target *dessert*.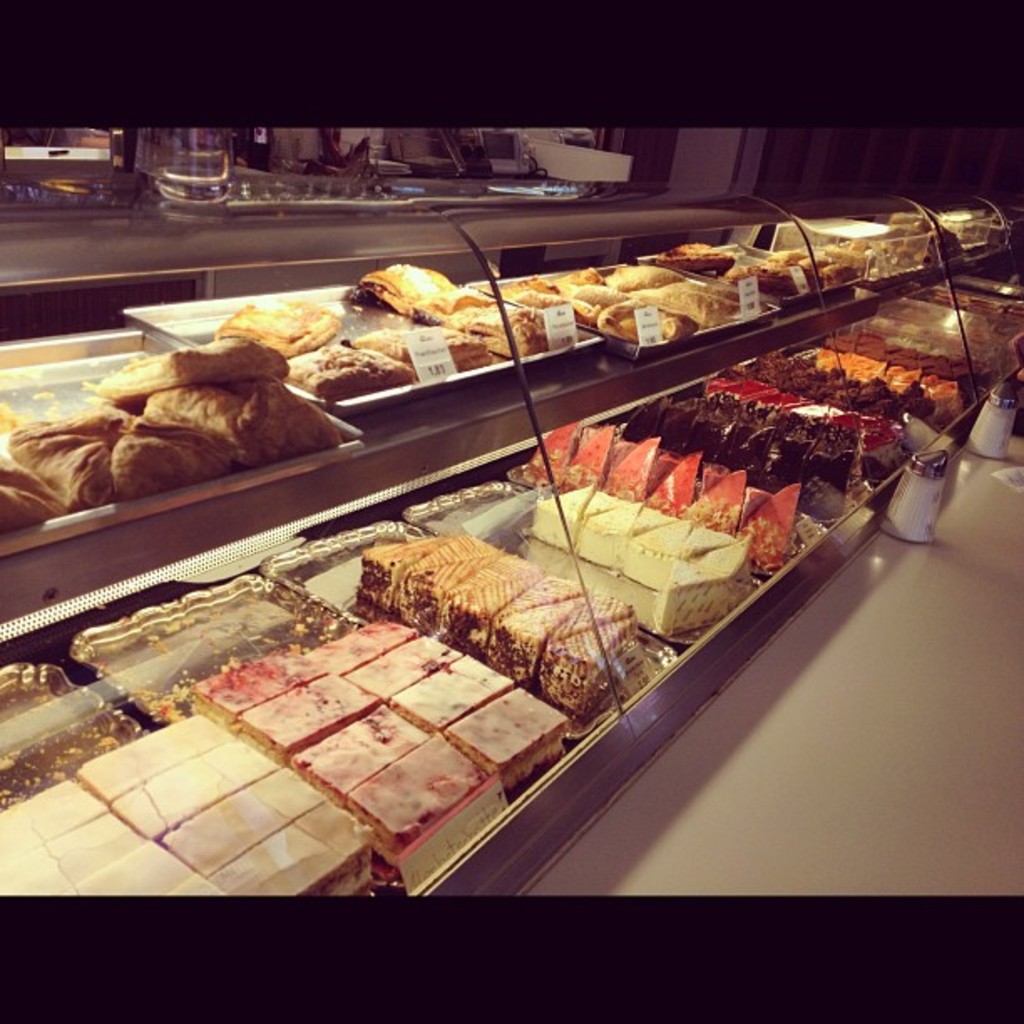
Target region: box=[617, 286, 721, 335].
